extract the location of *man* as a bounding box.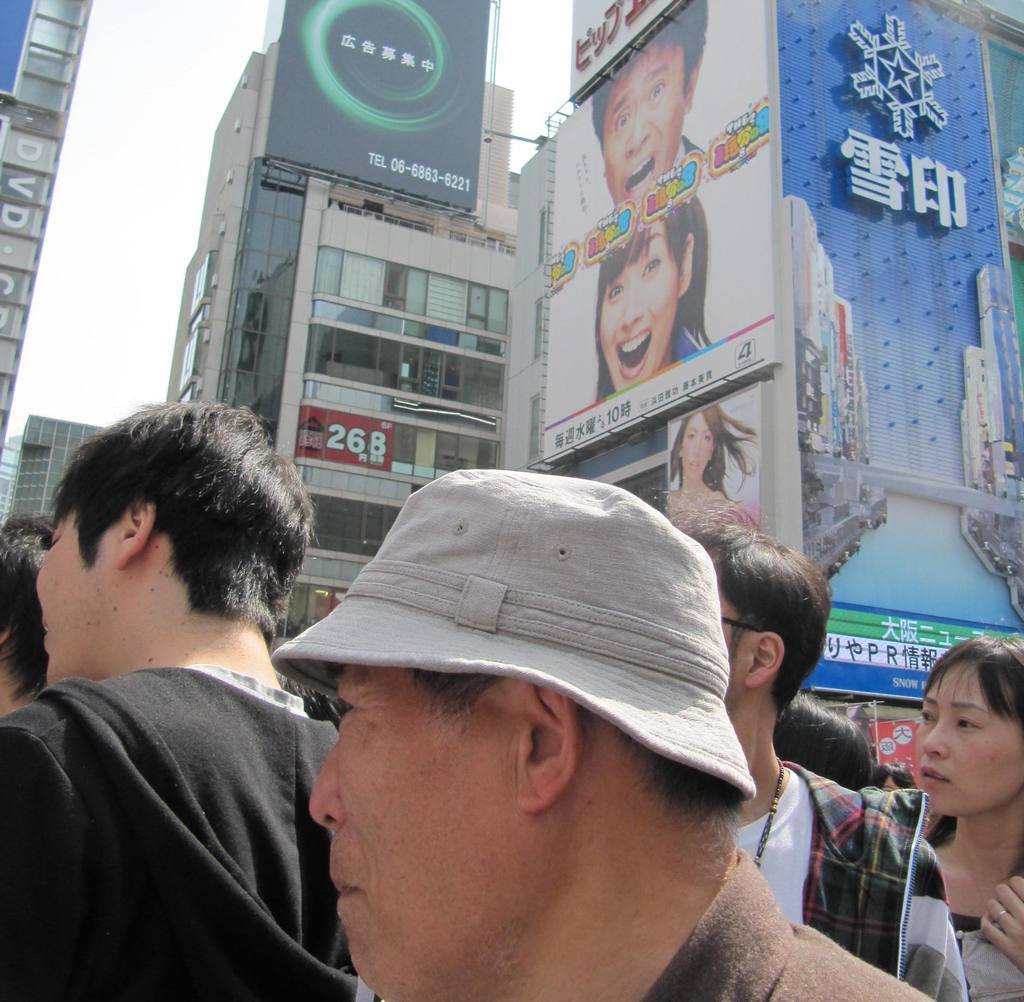
locate(593, 0, 708, 199).
